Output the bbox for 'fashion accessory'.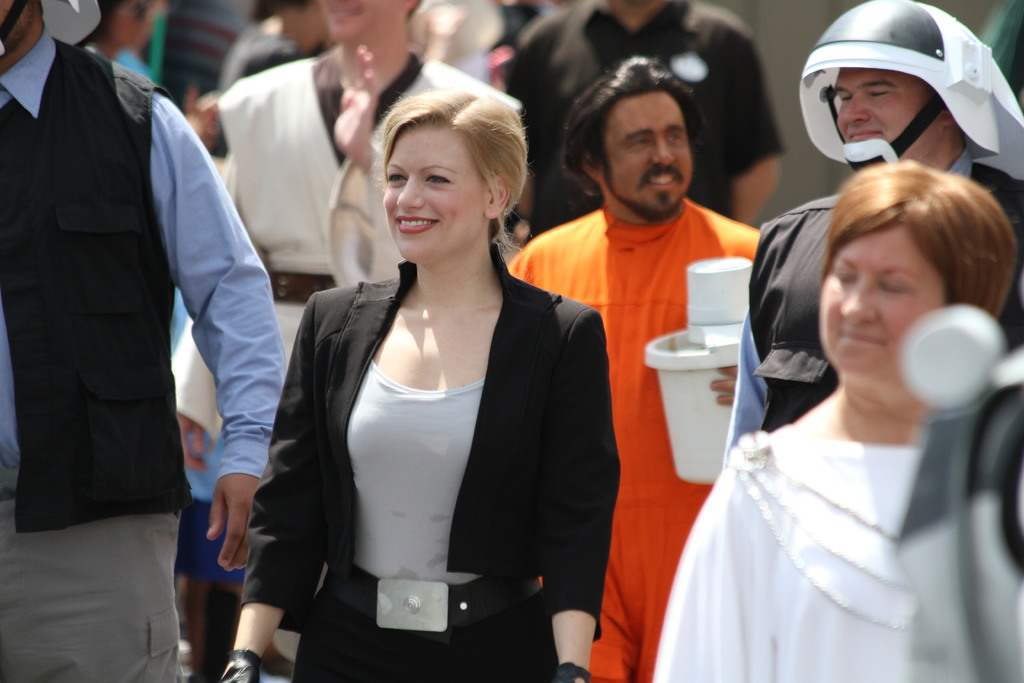
[left=552, top=658, right=591, bottom=682].
